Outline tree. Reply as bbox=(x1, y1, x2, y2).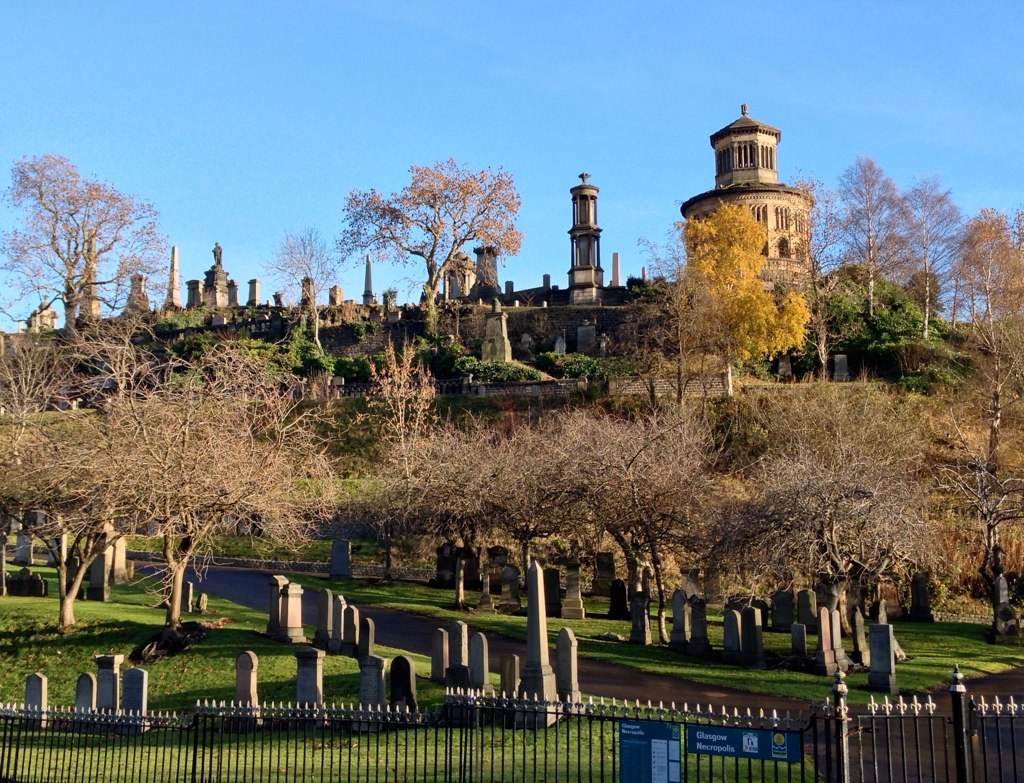
bbox=(256, 230, 349, 353).
